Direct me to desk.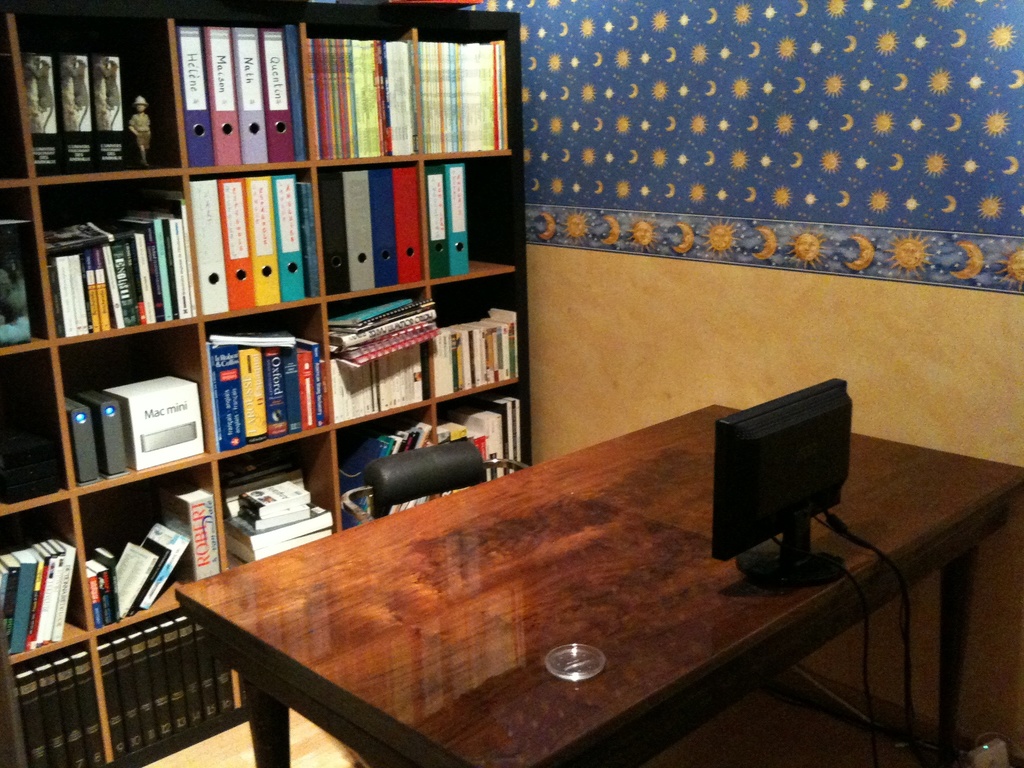
Direction: <bbox>178, 403, 1021, 764</bbox>.
